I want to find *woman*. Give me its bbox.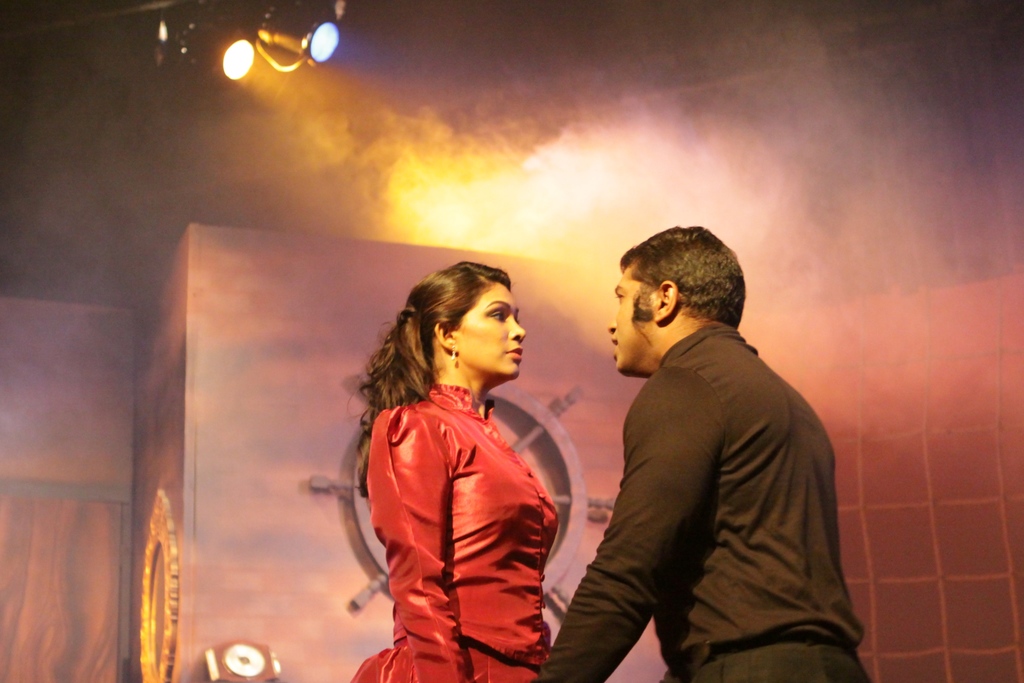
345,260,559,682.
